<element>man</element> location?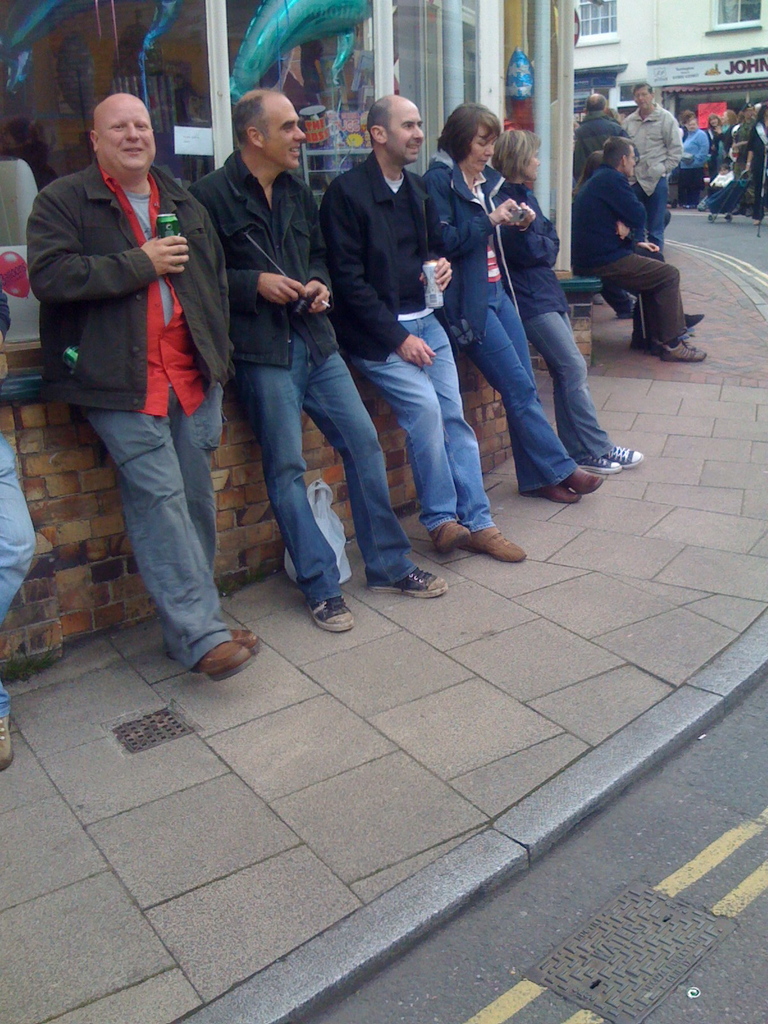
(195,81,450,640)
